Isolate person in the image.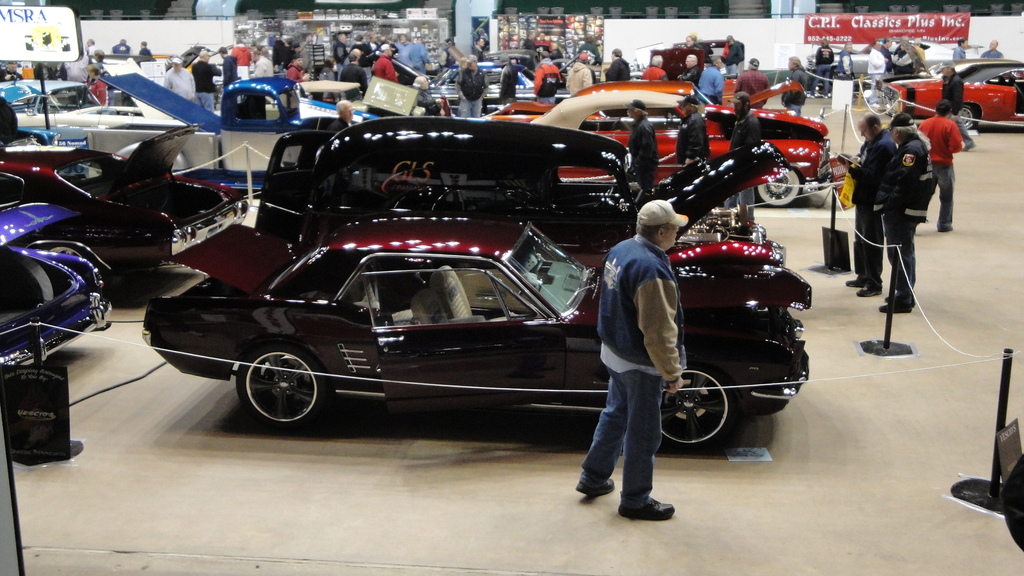
Isolated region: Rect(571, 49, 598, 93).
